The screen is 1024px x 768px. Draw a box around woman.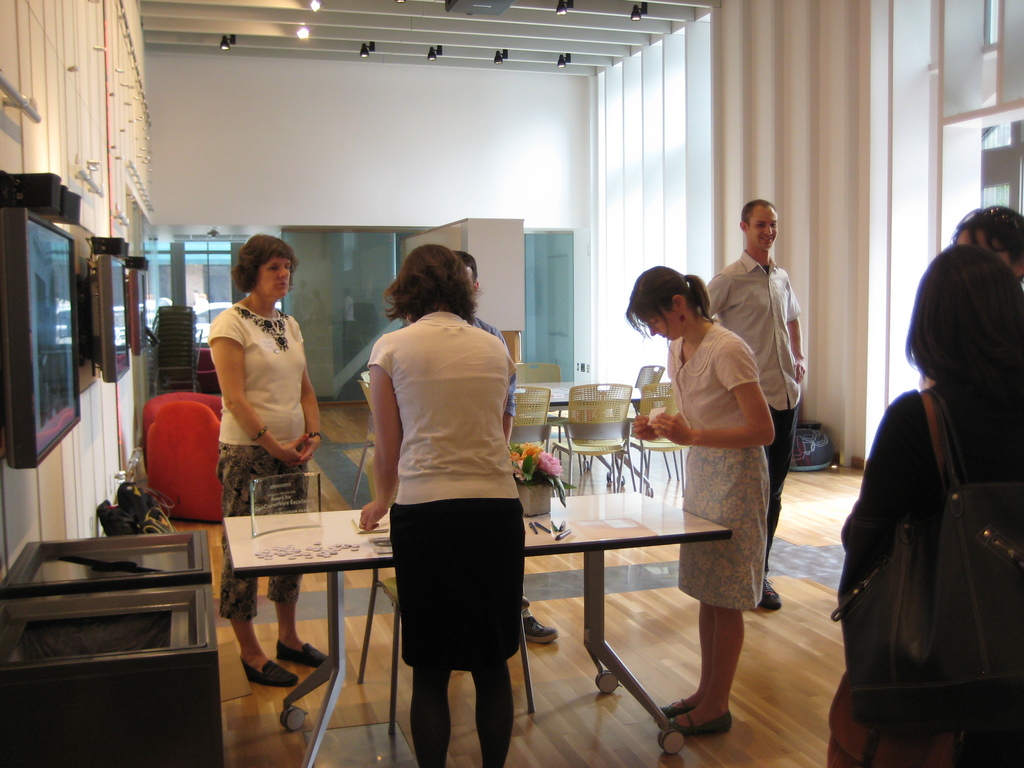
x1=833 y1=235 x2=1017 y2=767.
